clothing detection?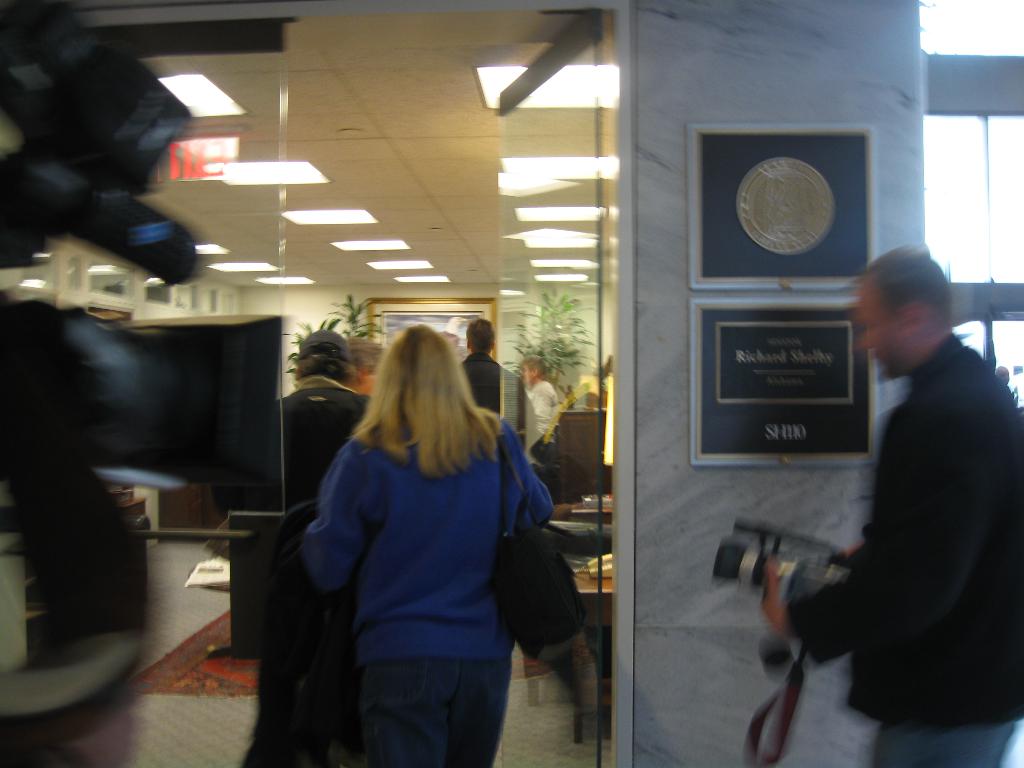
bbox=[280, 379, 365, 543]
